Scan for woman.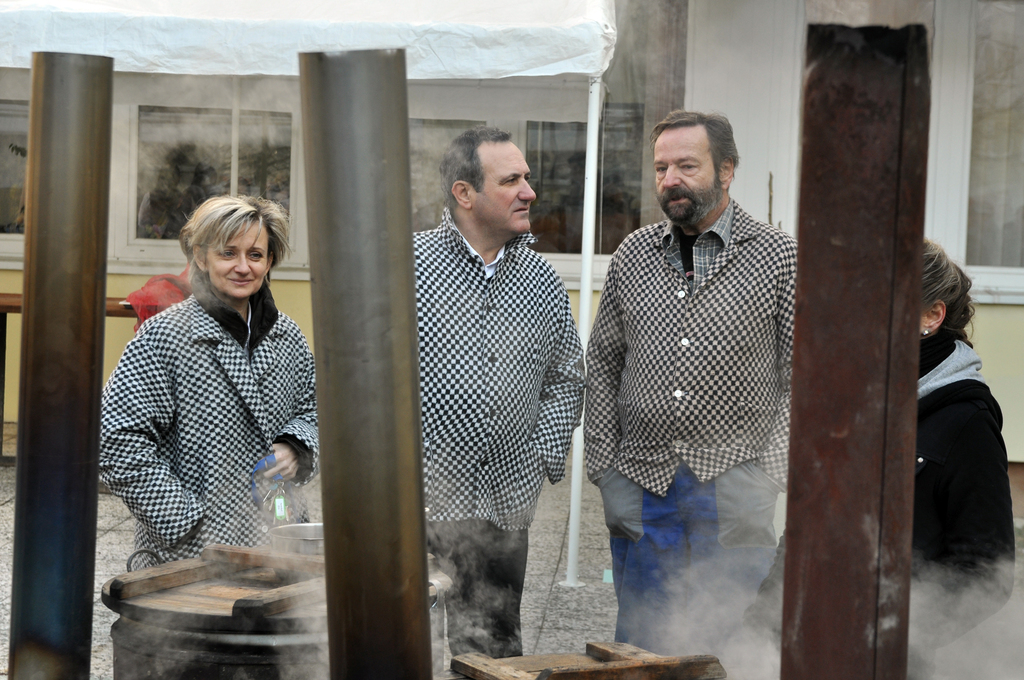
Scan result: 898, 225, 1023, 644.
